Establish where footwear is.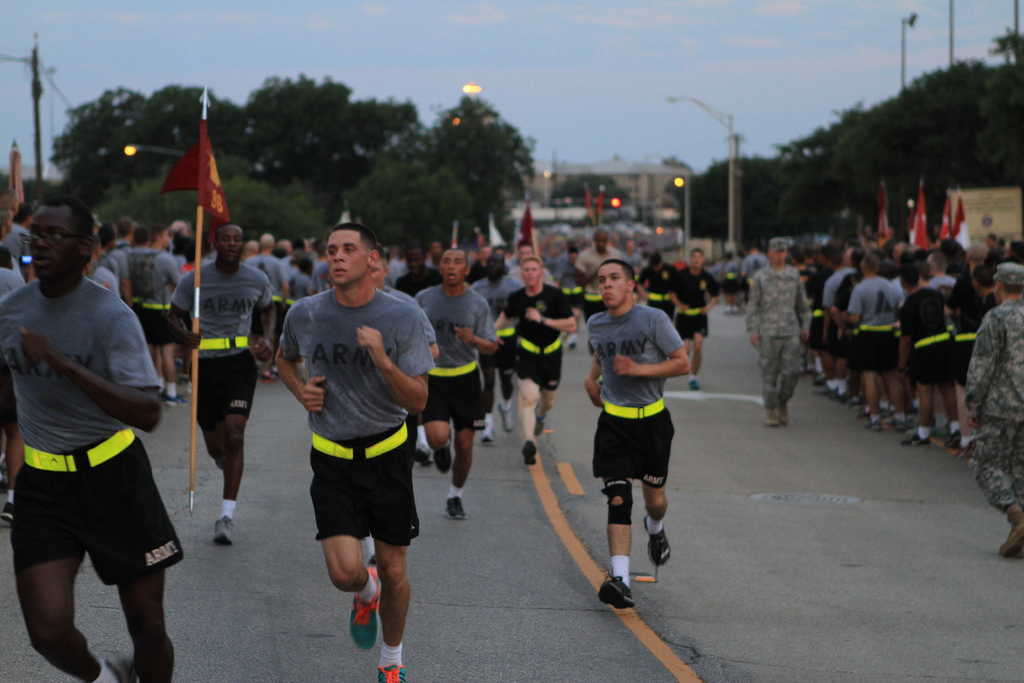
Established at x1=497 y1=399 x2=518 y2=434.
